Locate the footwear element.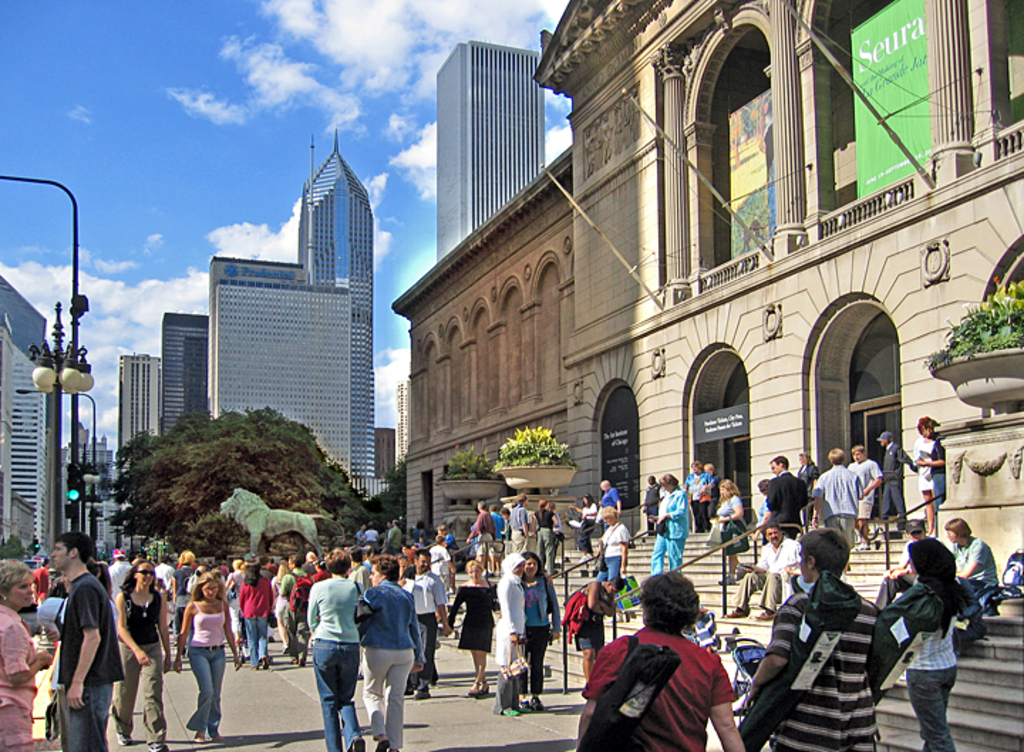
Element bbox: BBox(191, 729, 202, 743).
